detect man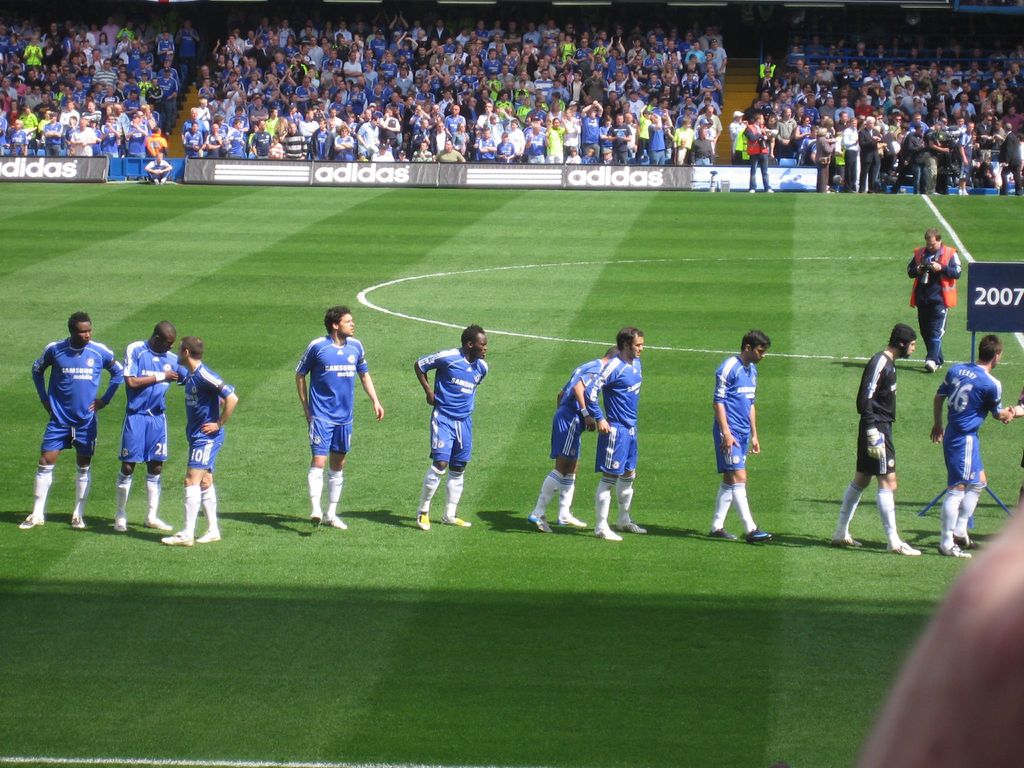
select_region(525, 346, 616, 536)
